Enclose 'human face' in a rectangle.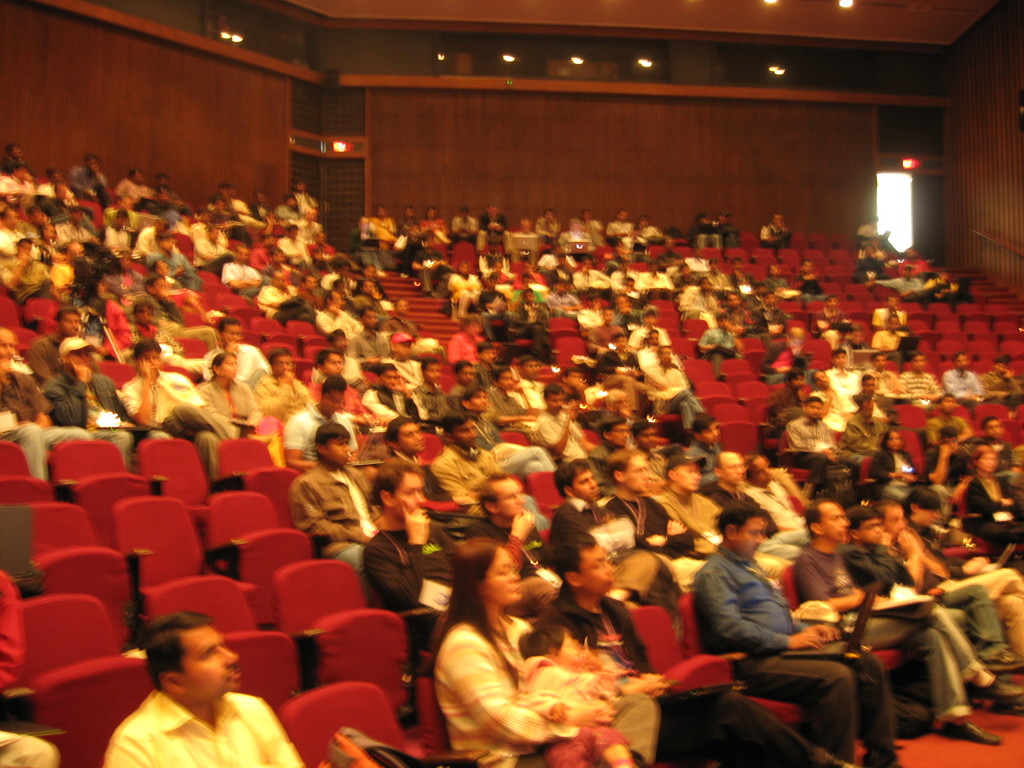
(x1=473, y1=390, x2=485, y2=413).
